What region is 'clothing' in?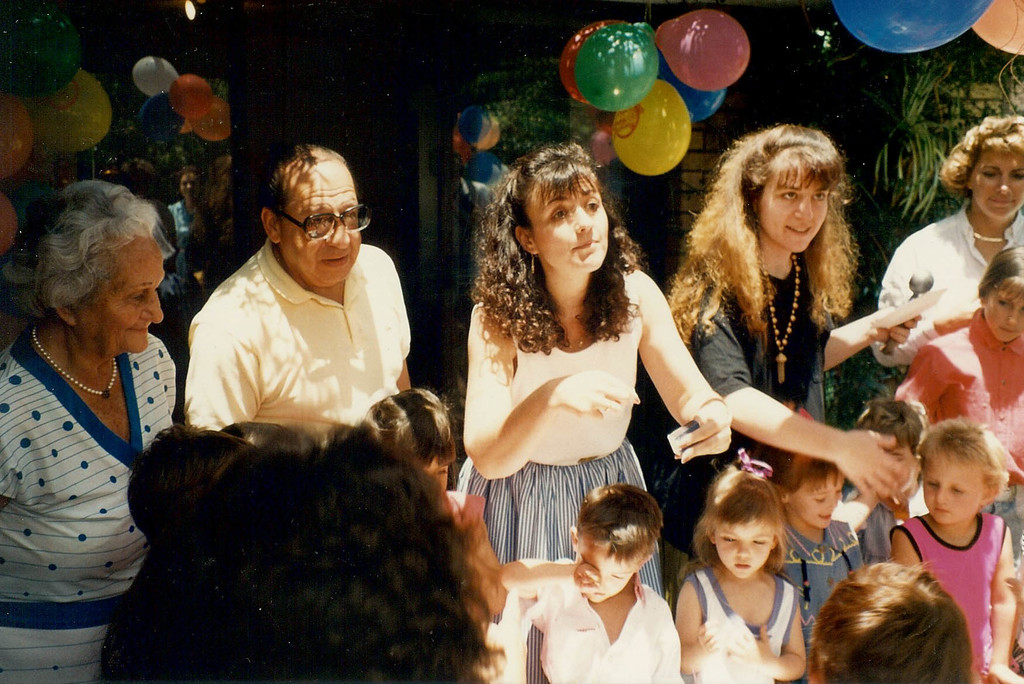
box(895, 307, 1023, 480).
